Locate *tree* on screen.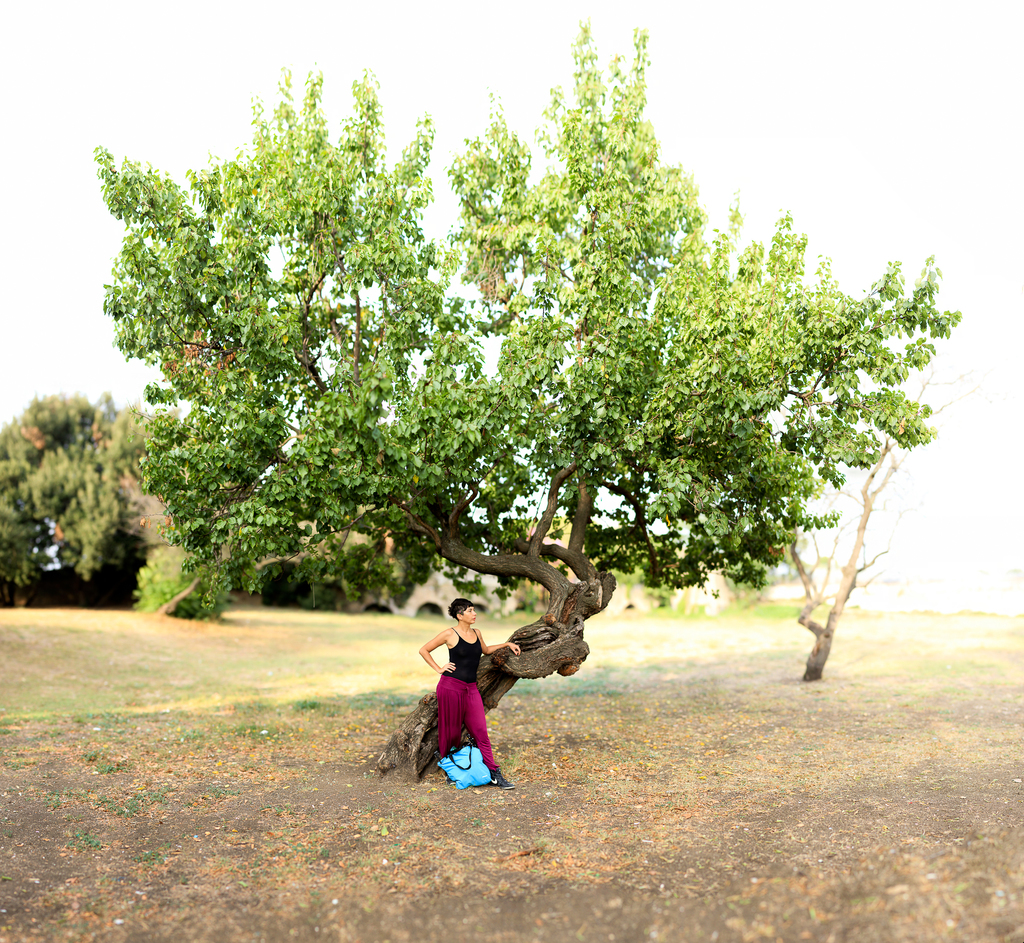
On screen at (left=0, top=378, right=435, bottom=603).
